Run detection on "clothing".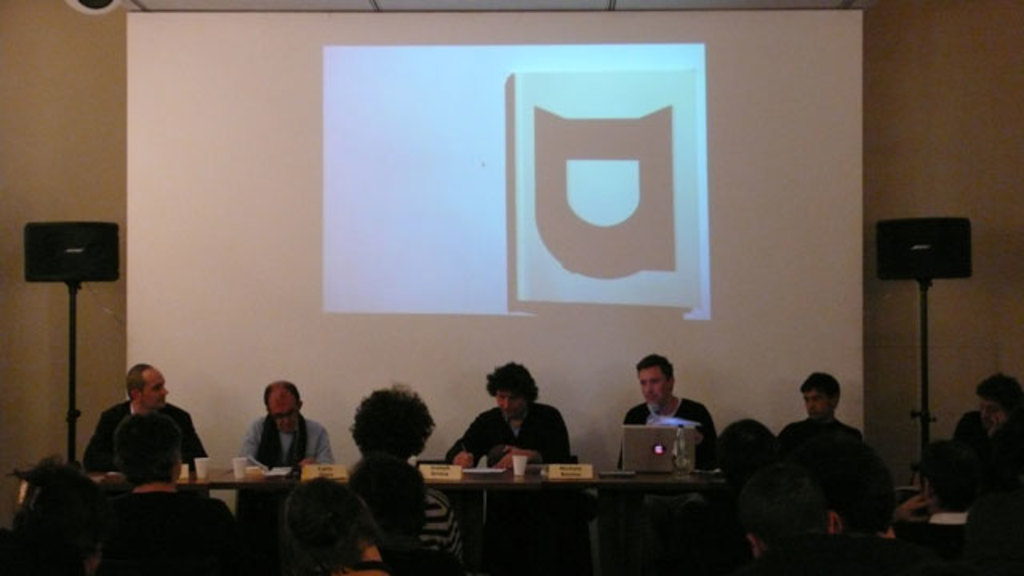
Result: box(950, 410, 1022, 438).
